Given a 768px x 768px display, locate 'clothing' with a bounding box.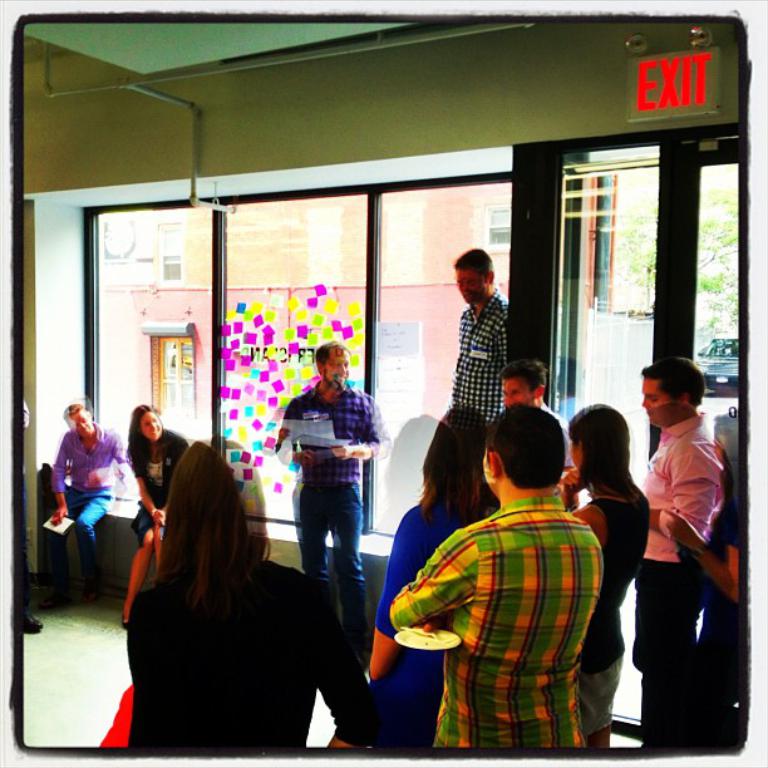
Located: Rect(127, 555, 379, 748).
